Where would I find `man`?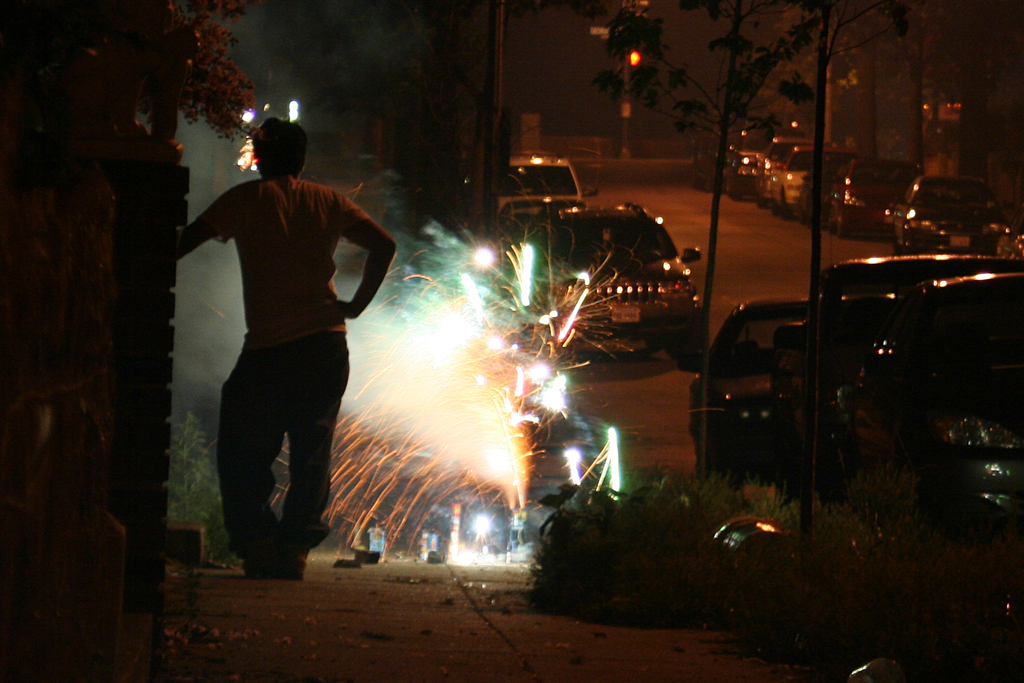
At x1=153, y1=122, x2=395, y2=589.
